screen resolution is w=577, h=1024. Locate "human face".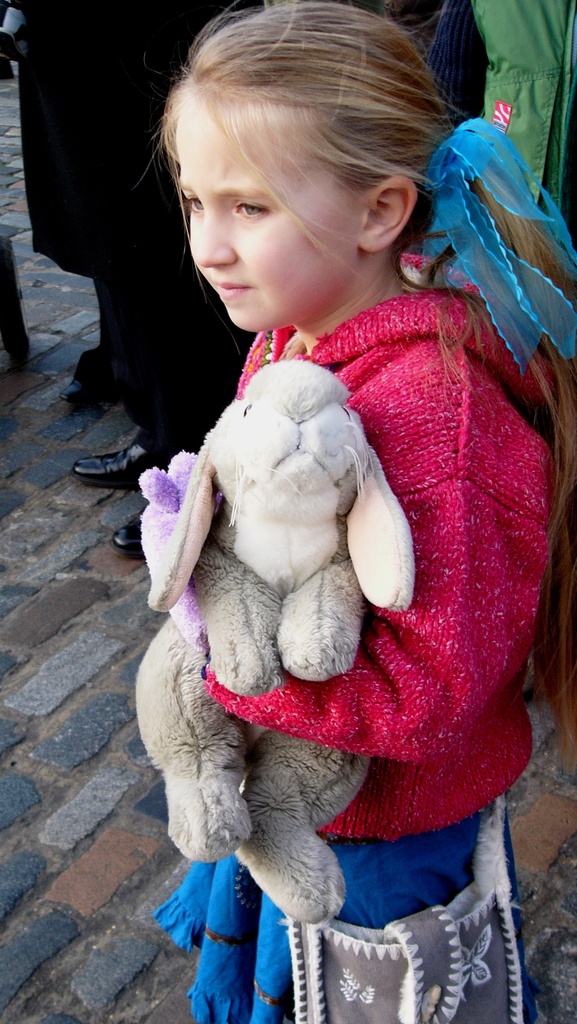
169 99 356 330.
